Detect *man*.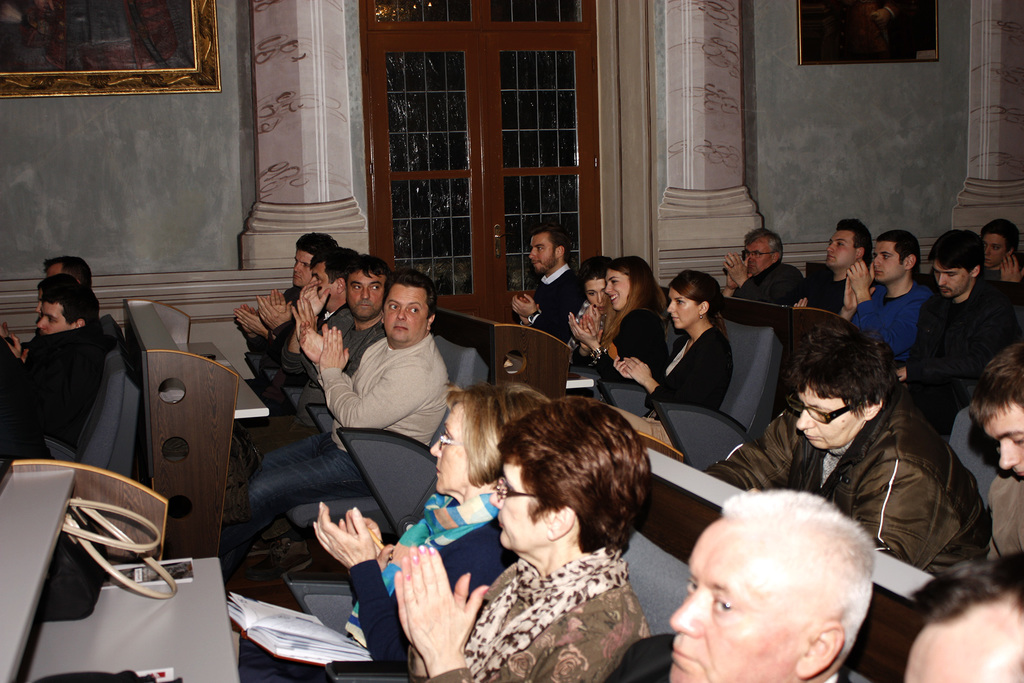
Detected at BBox(0, 277, 84, 357).
